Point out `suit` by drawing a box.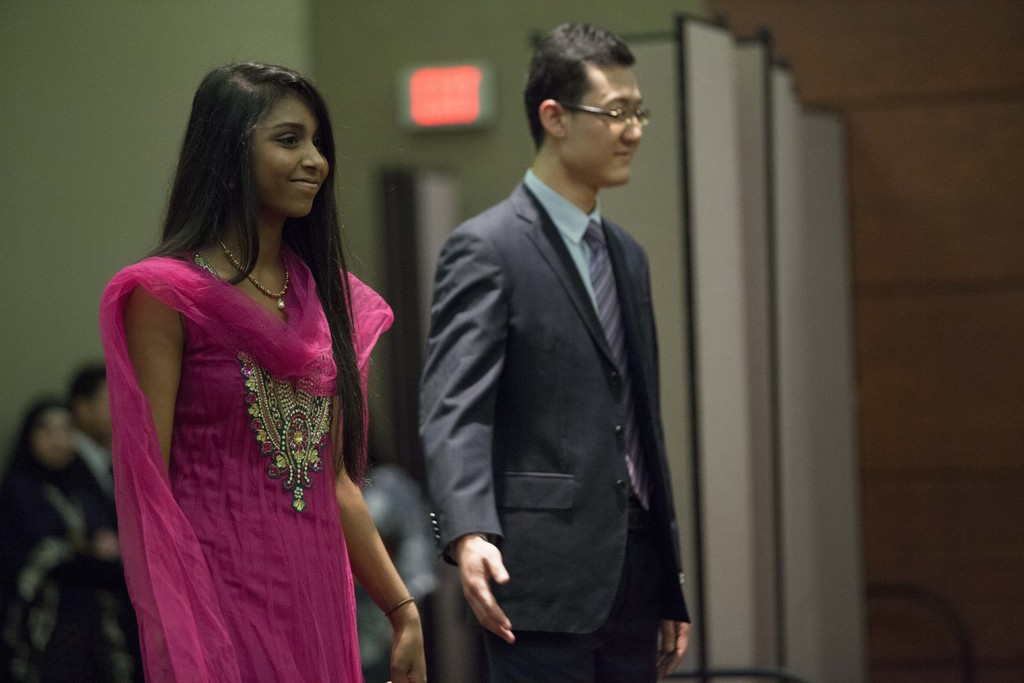
{"x1": 417, "y1": 180, "x2": 692, "y2": 682}.
